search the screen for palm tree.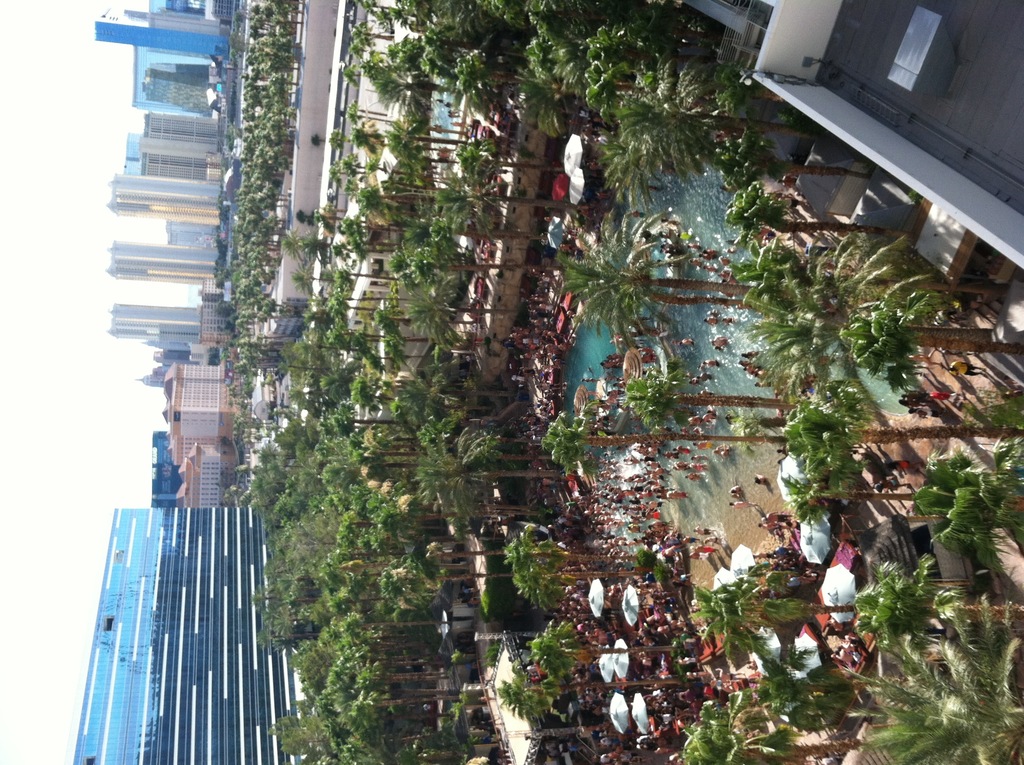
Found at 415:431:534:529.
